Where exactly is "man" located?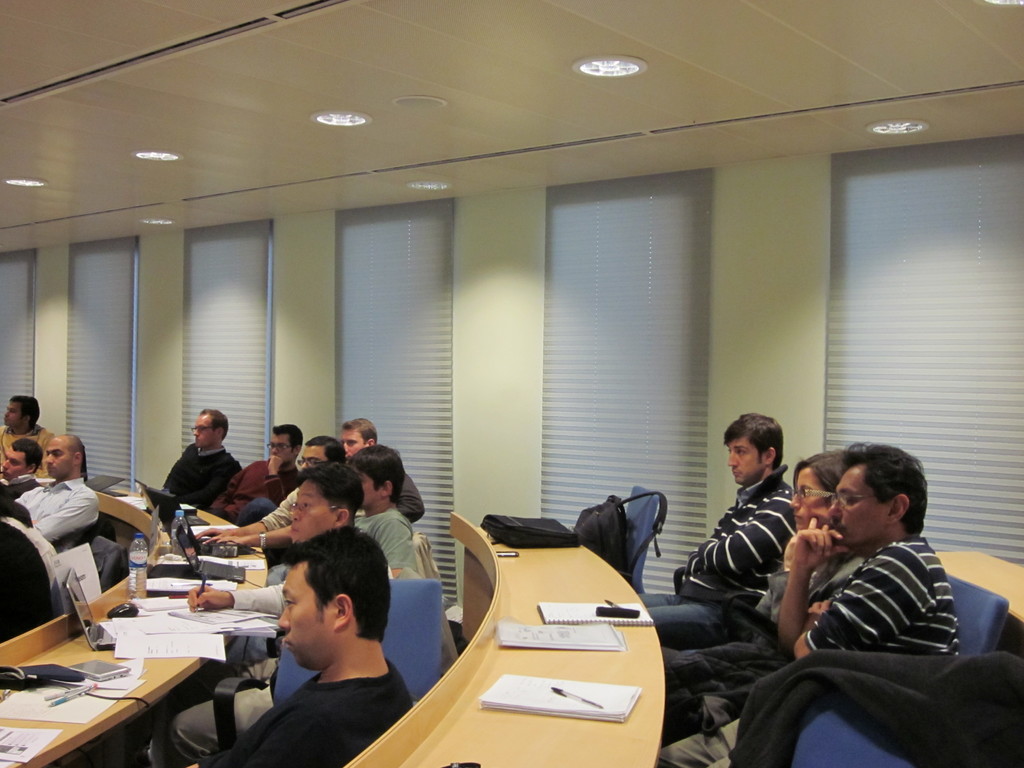
Its bounding box is bbox=(145, 417, 237, 536).
